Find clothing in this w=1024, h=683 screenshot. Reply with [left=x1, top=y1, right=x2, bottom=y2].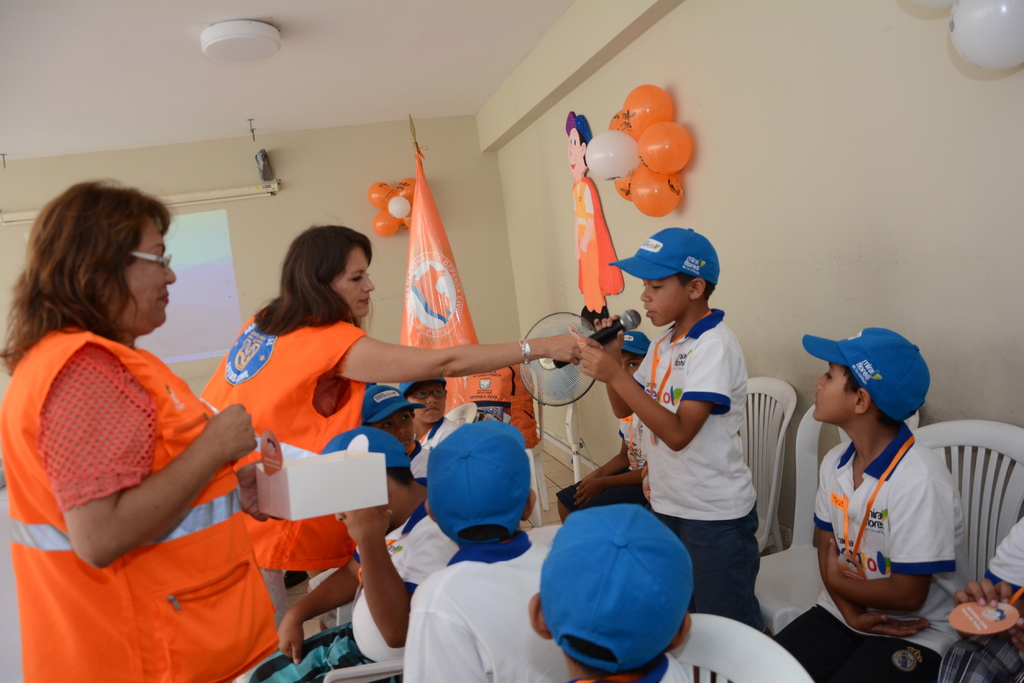
[left=620, top=648, right=726, bottom=682].
